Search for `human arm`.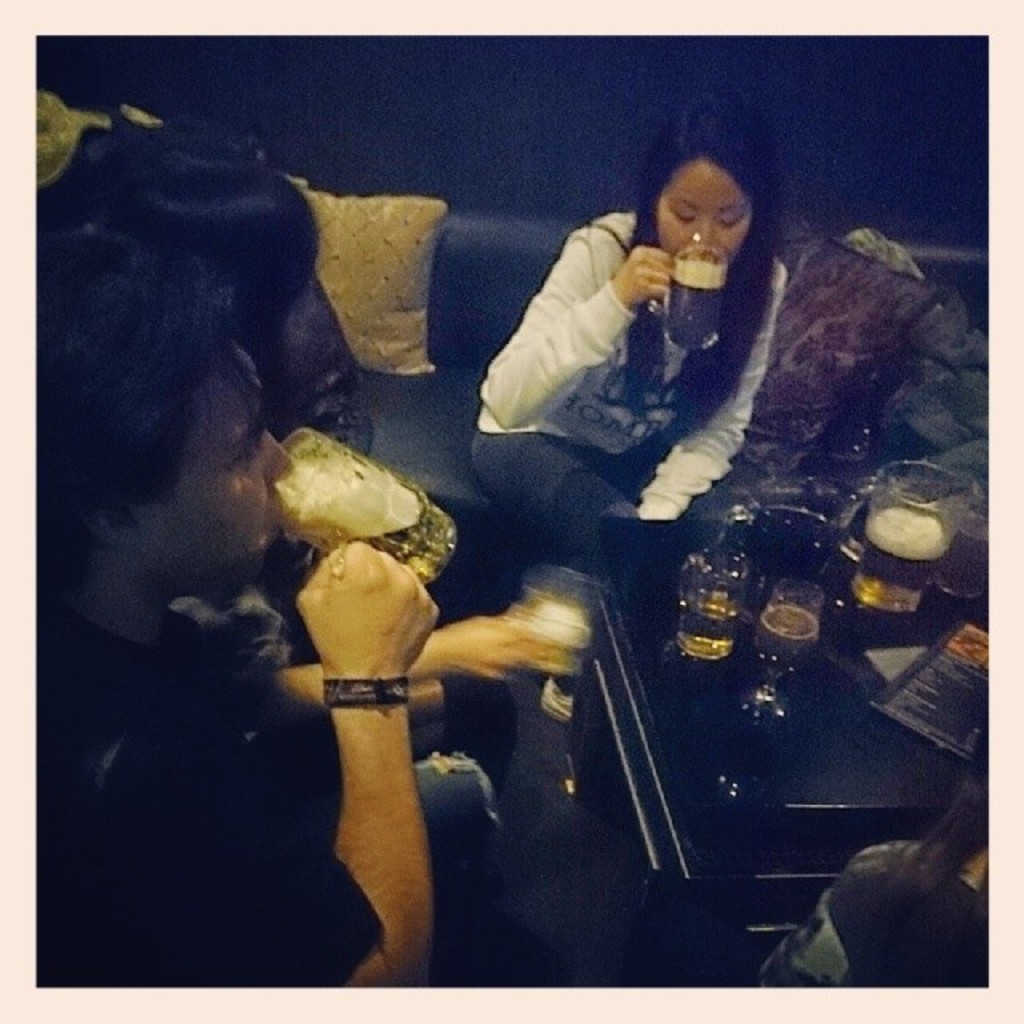
Found at 624:258:778:523.
